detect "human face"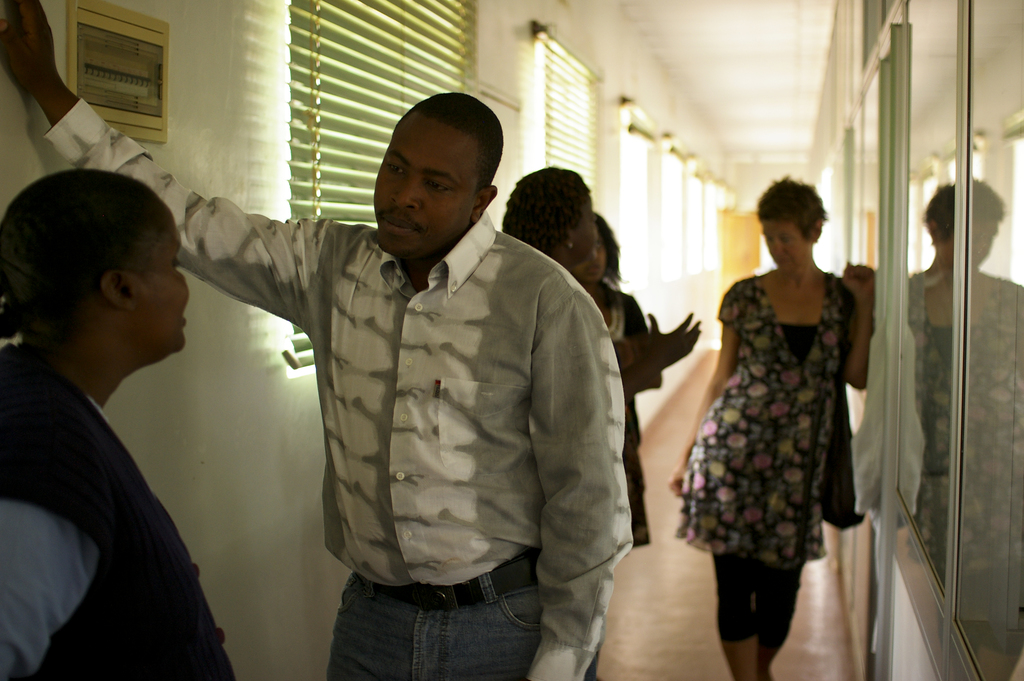
(141,218,198,356)
